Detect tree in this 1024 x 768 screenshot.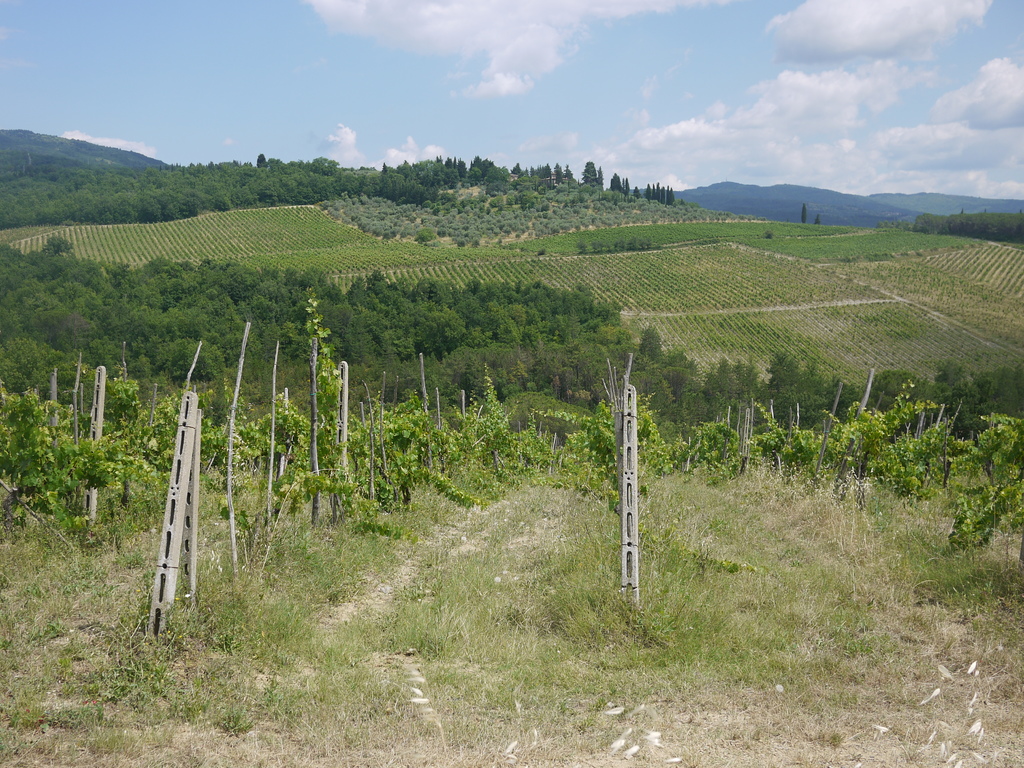
Detection: locate(816, 212, 820, 225).
